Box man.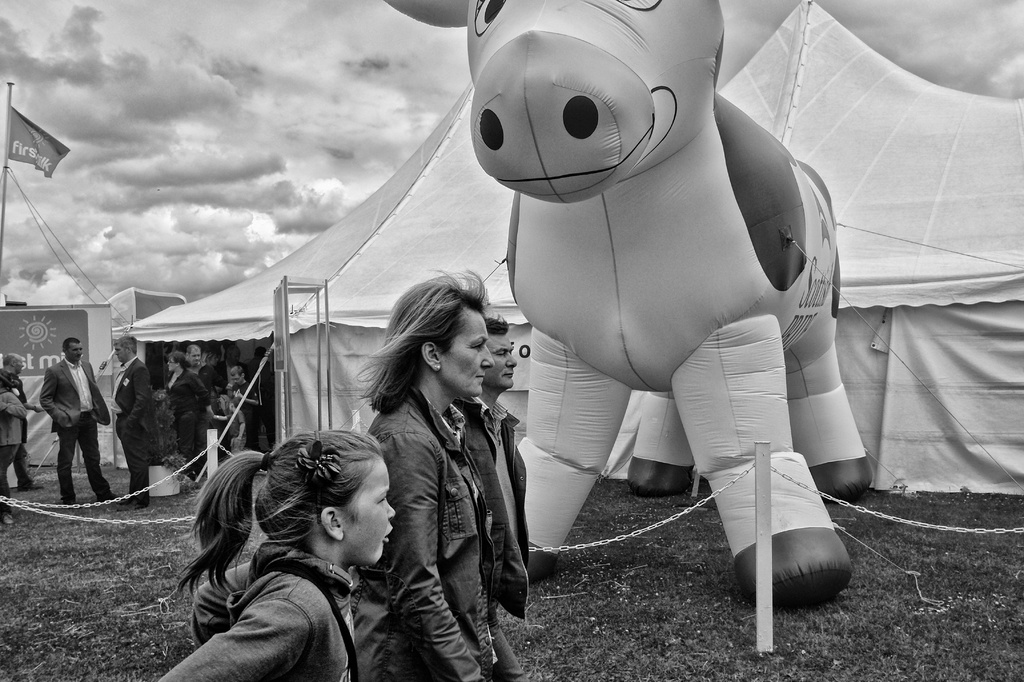
{"x1": 0, "y1": 353, "x2": 54, "y2": 500}.
